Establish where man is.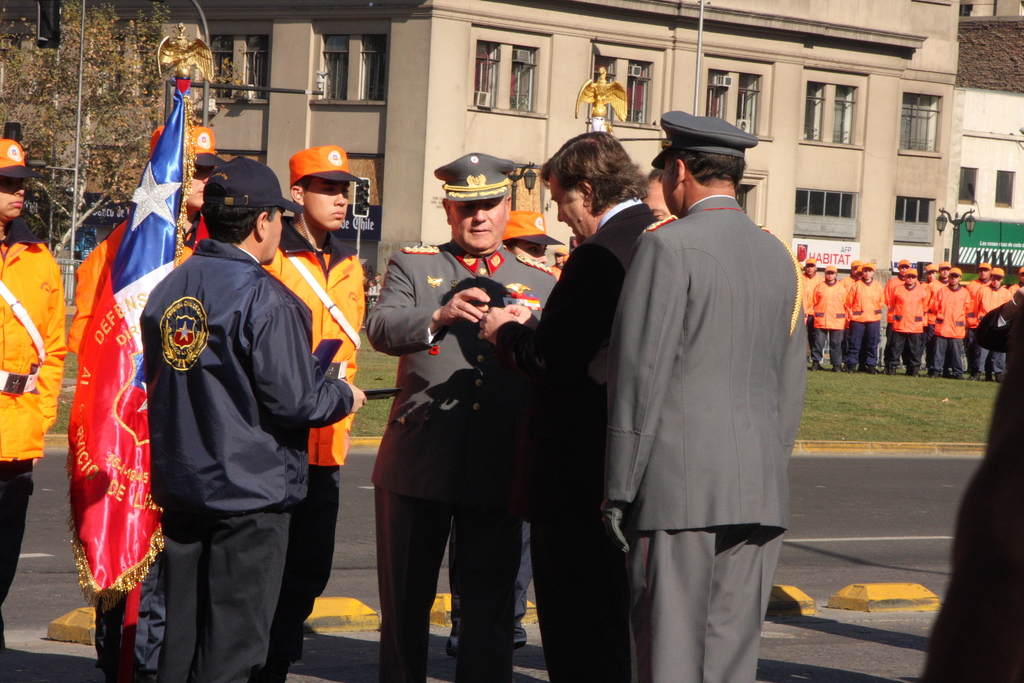
Established at box(479, 125, 661, 680).
